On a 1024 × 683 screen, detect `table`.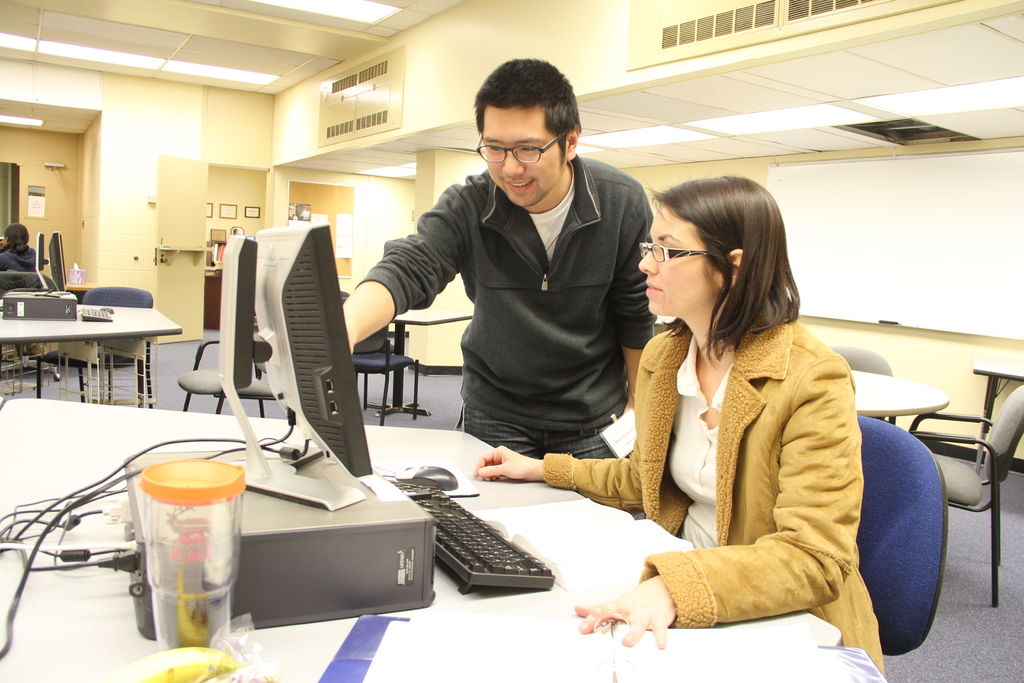
{"x1": 849, "y1": 372, "x2": 947, "y2": 436}.
